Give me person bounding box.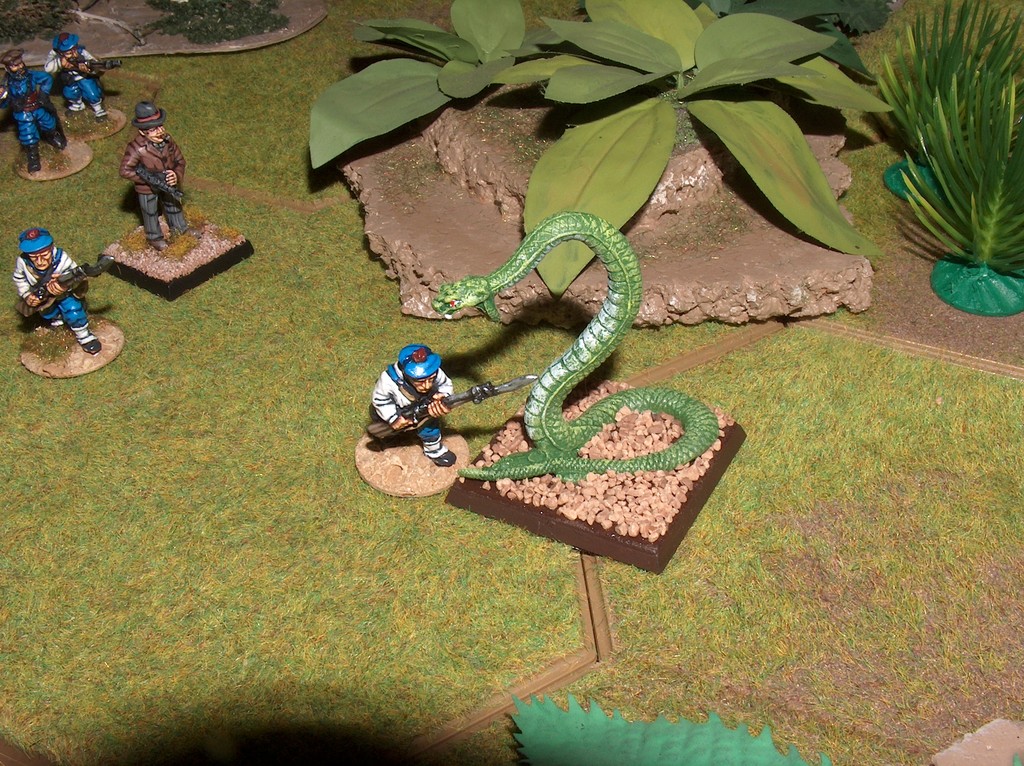
region(370, 340, 462, 474).
